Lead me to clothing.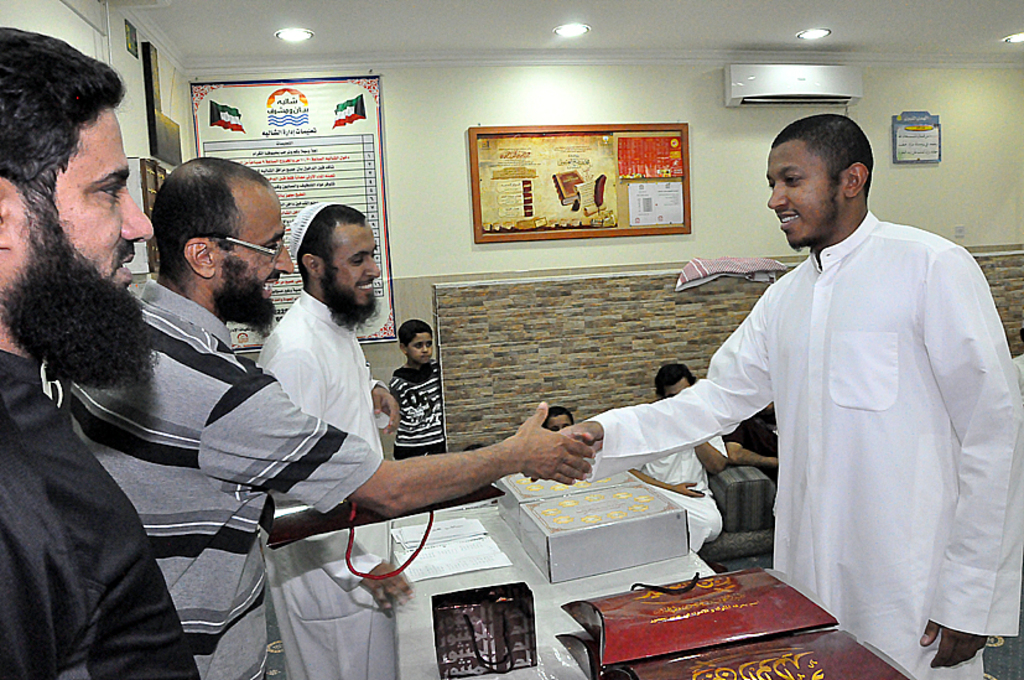
Lead to l=722, t=417, r=780, b=484.
